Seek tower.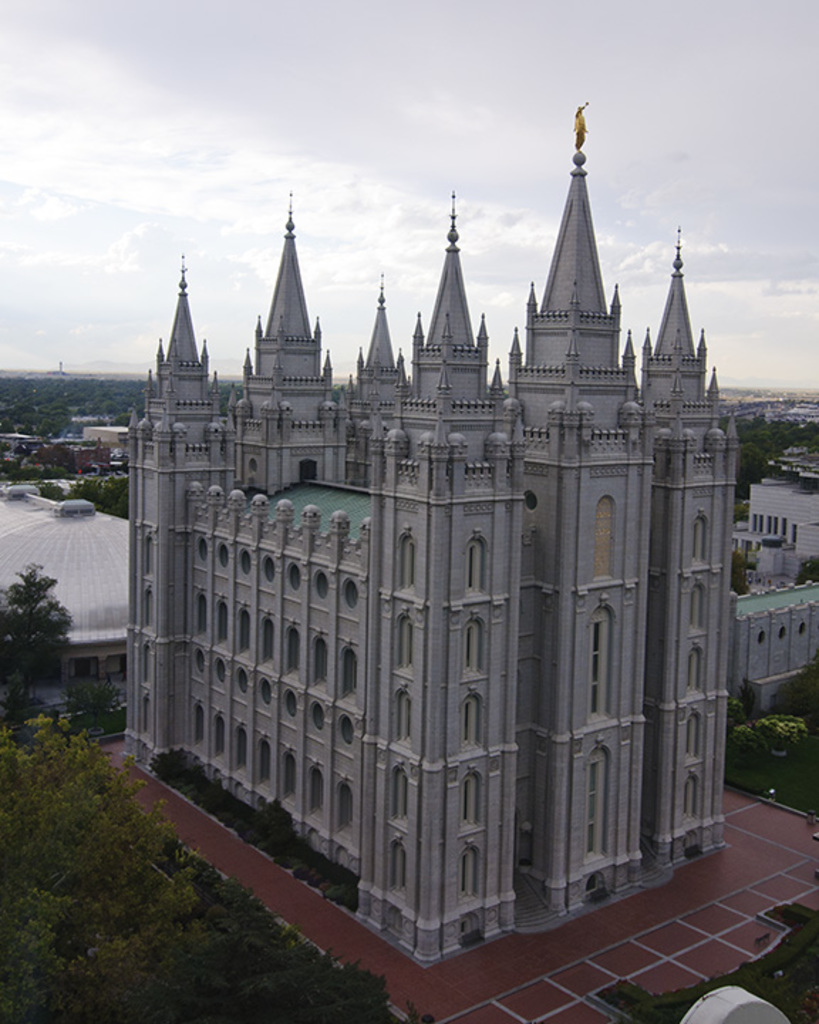
<bbox>98, 121, 748, 909</bbox>.
